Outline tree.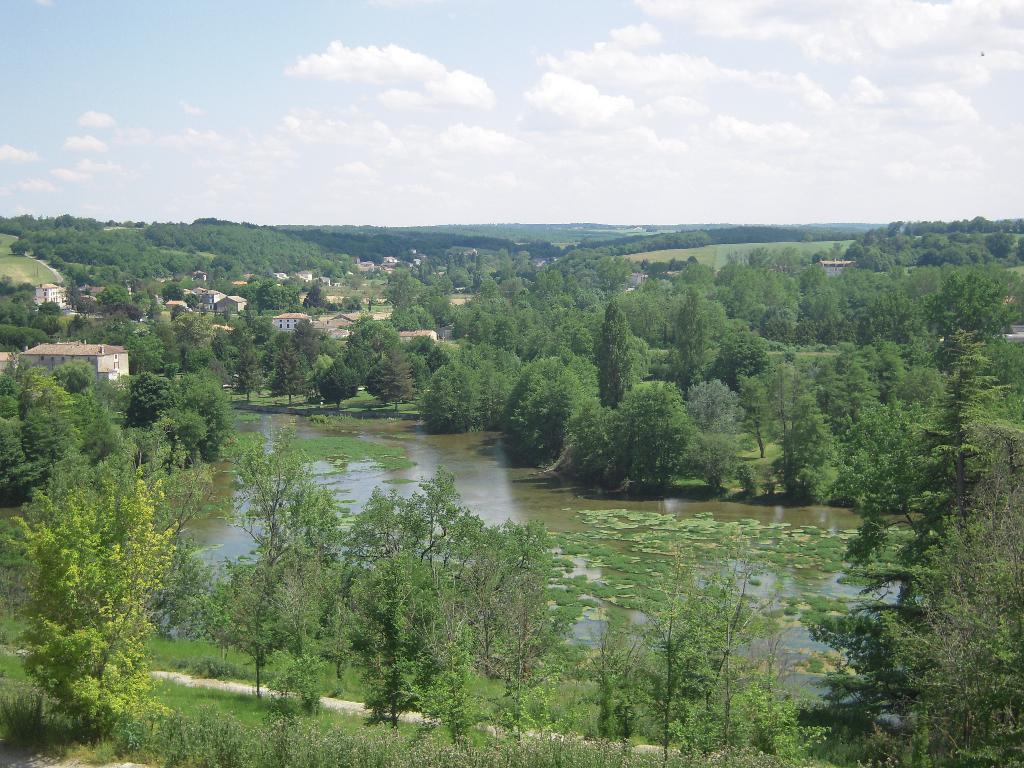
Outline: {"x1": 24, "y1": 461, "x2": 179, "y2": 733}.
